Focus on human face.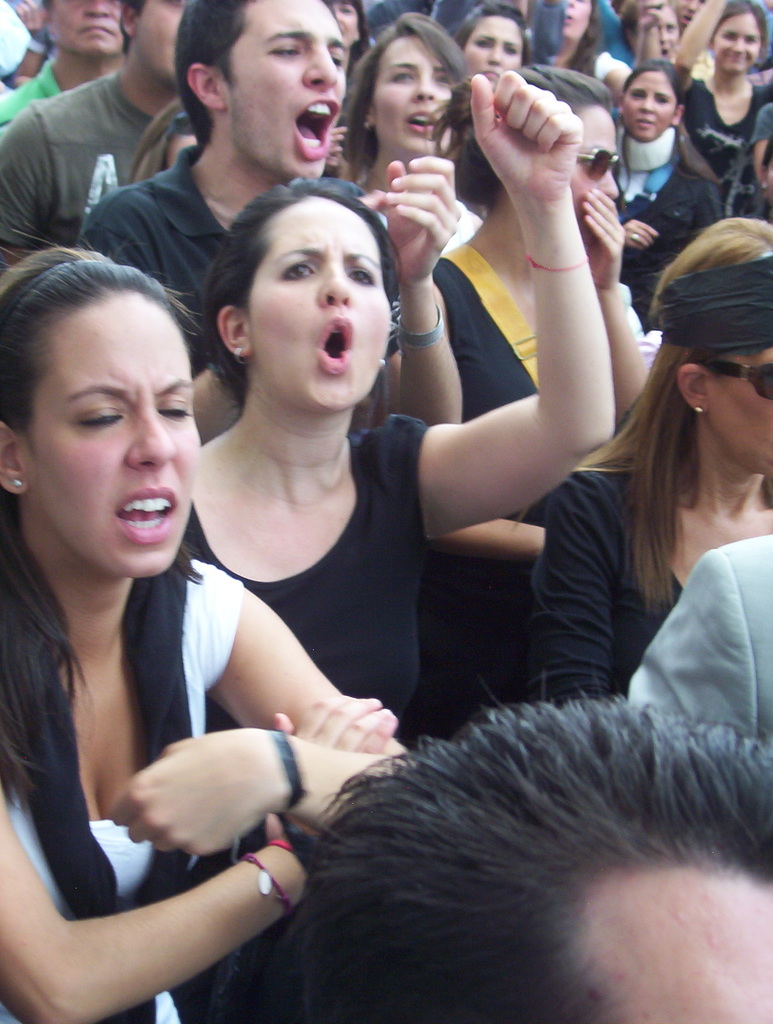
Focused at [x1=605, y1=868, x2=772, y2=1023].
